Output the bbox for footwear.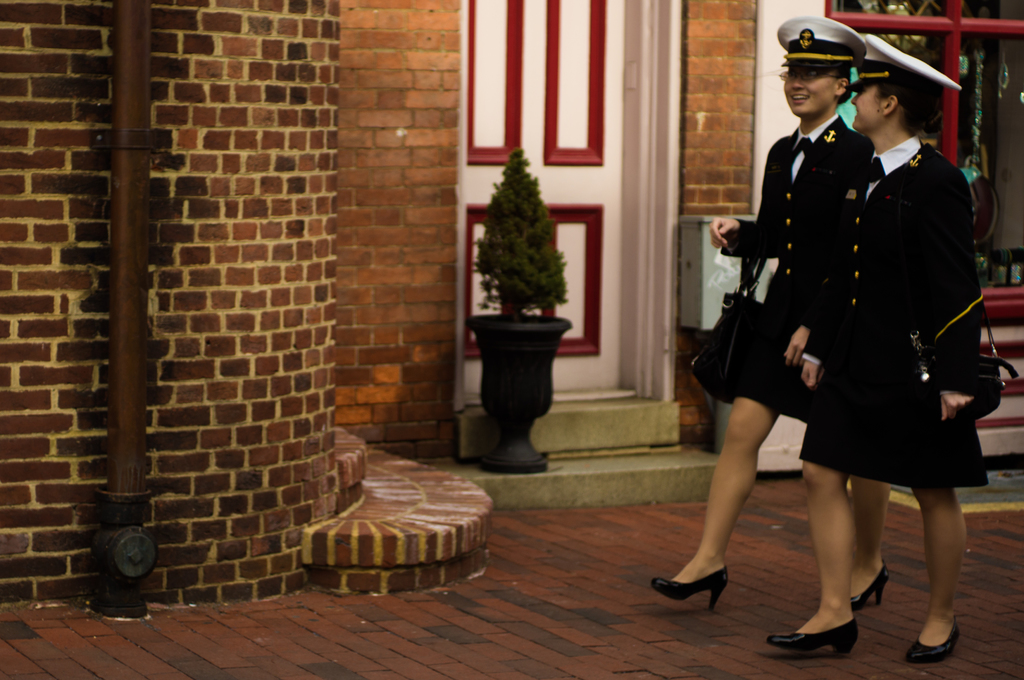
(left=906, top=618, right=963, bottom=660).
